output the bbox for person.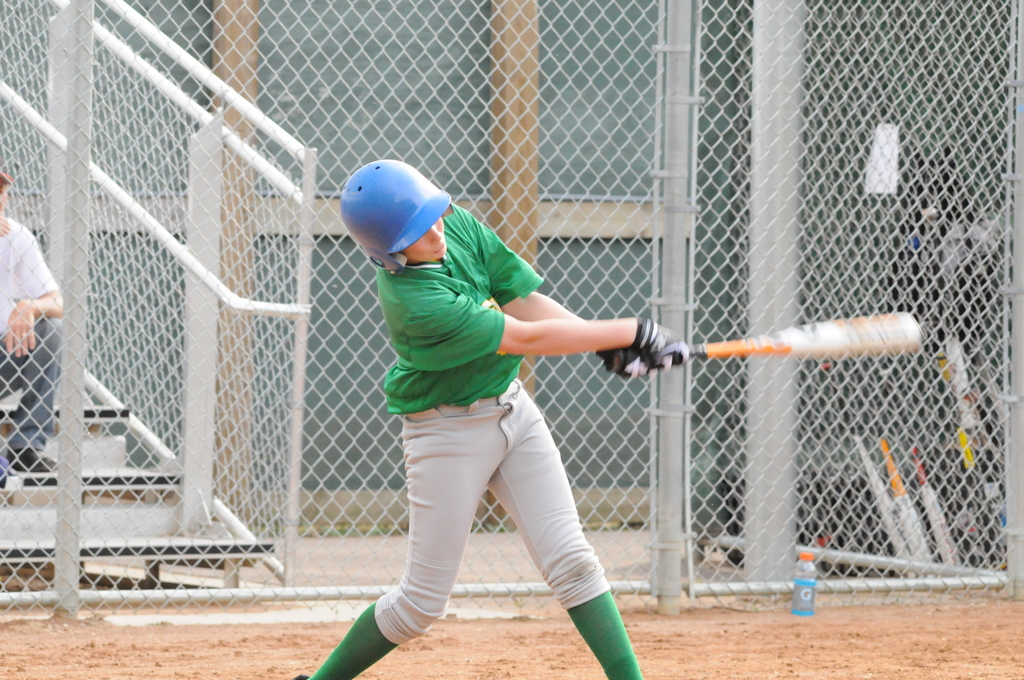
(left=0, top=166, right=68, bottom=485).
